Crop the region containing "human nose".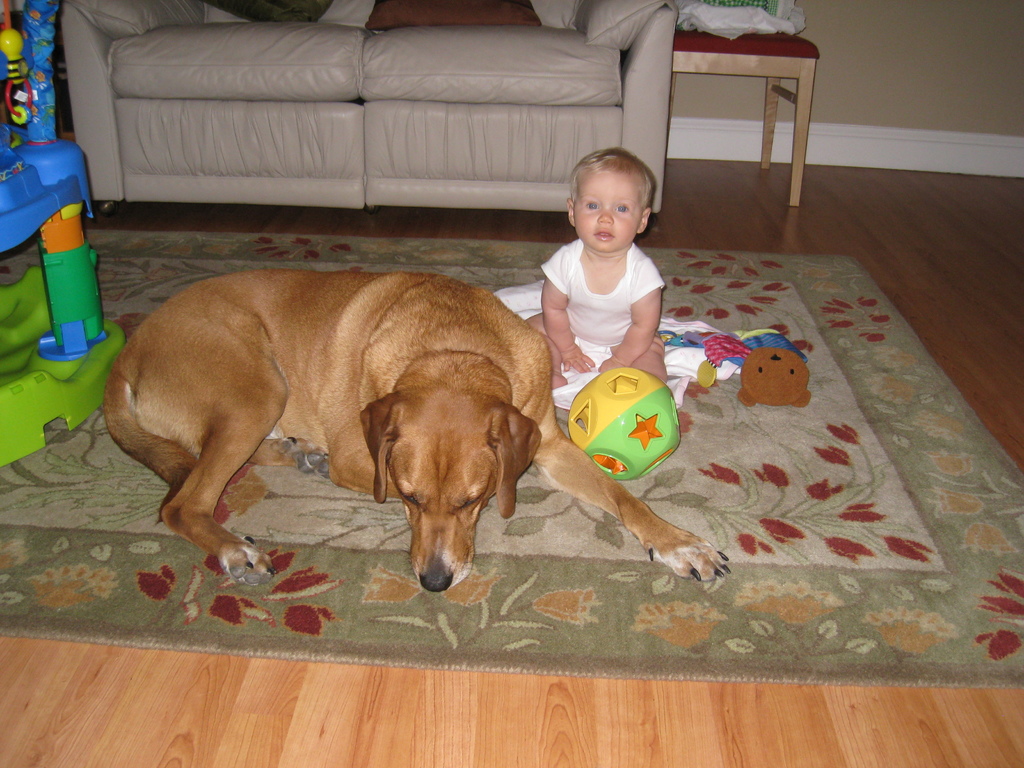
Crop region: {"left": 595, "top": 205, "right": 615, "bottom": 225}.
